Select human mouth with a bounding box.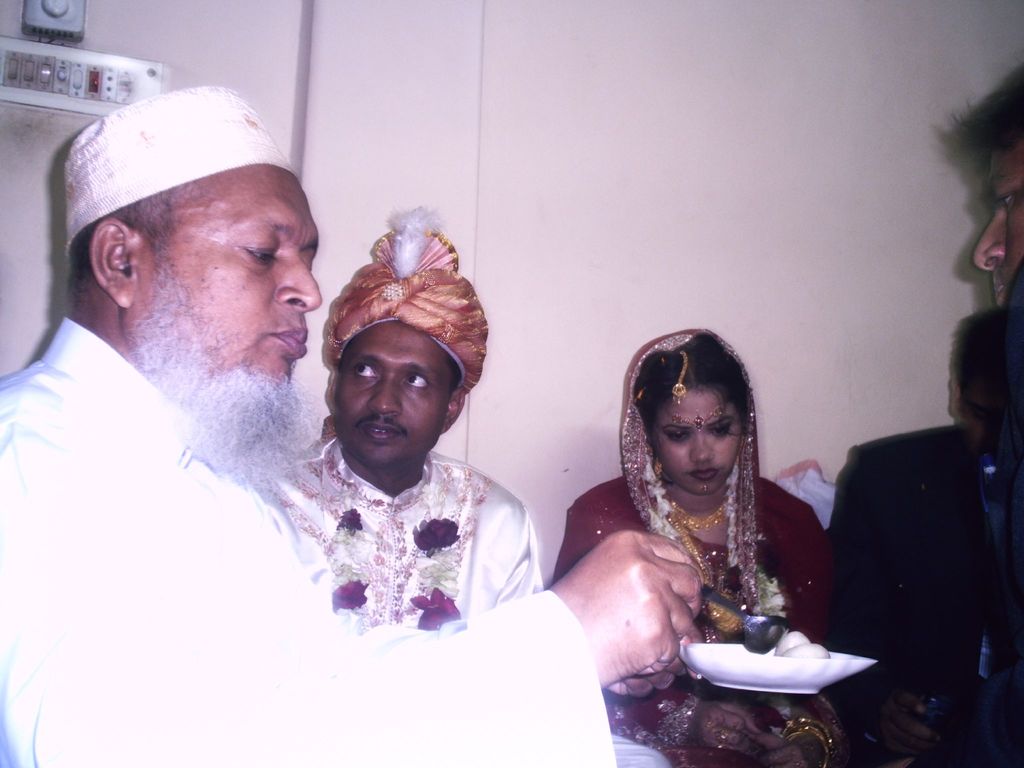
{"x1": 273, "y1": 328, "x2": 307, "y2": 355}.
